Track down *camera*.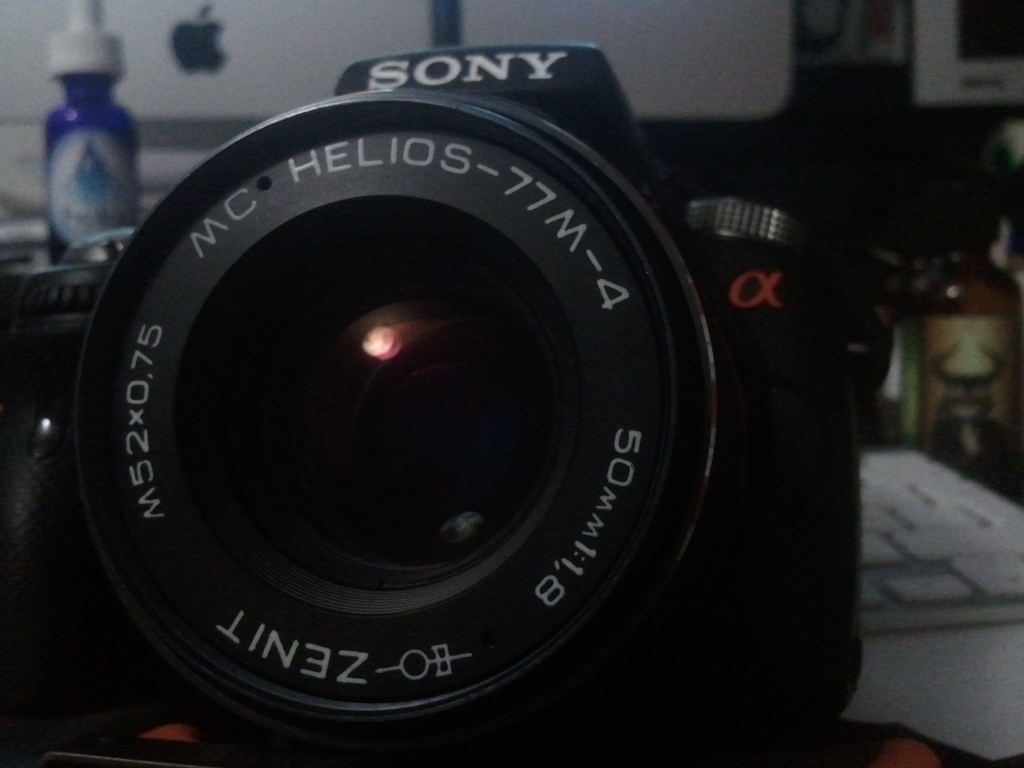
Tracked to 0:38:900:756.
